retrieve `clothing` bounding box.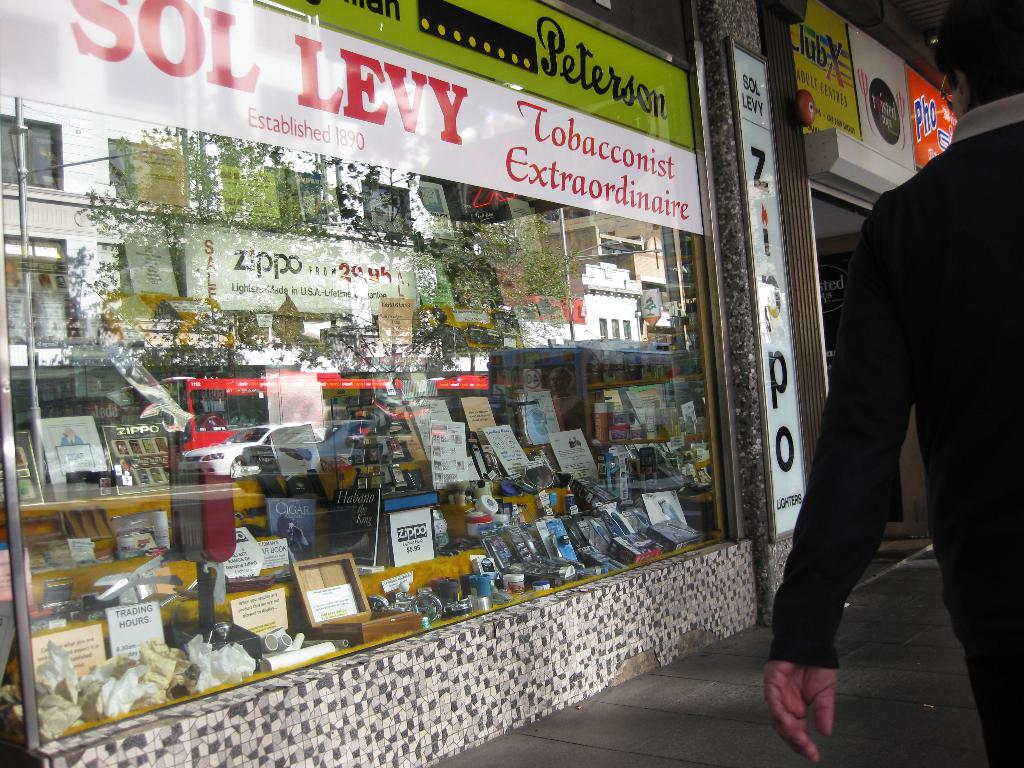
Bounding box: [x1=557, y1=396, x2=598, y2=465].
